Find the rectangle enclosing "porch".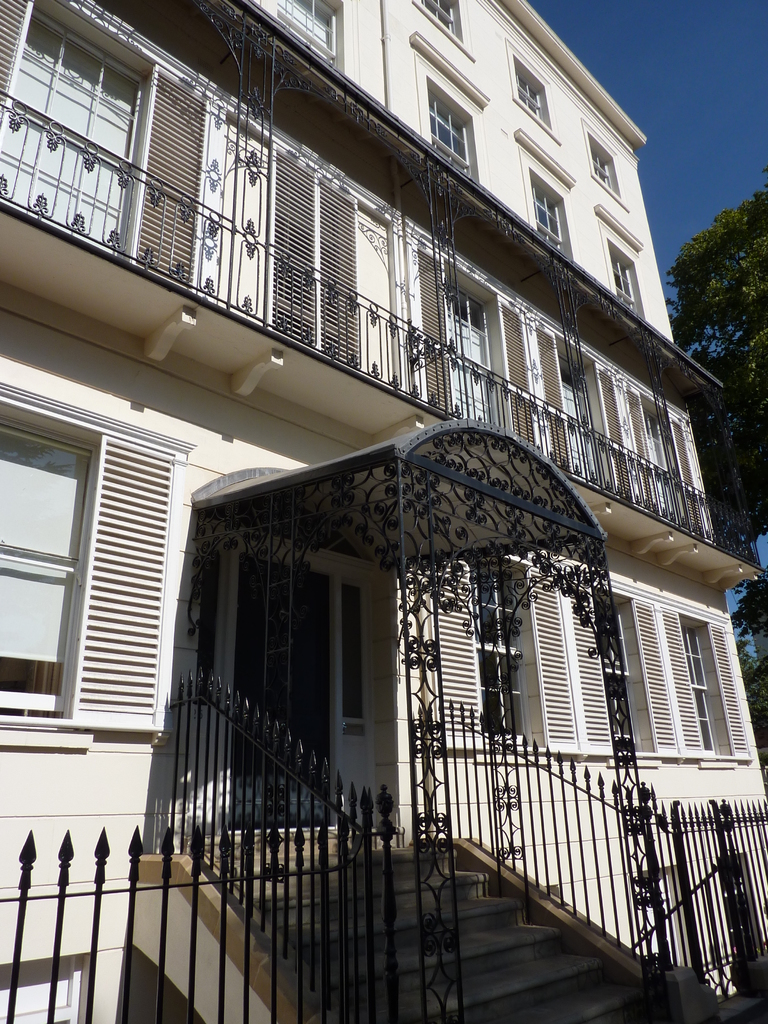
bbox=[132, 837, 683, 1023].
